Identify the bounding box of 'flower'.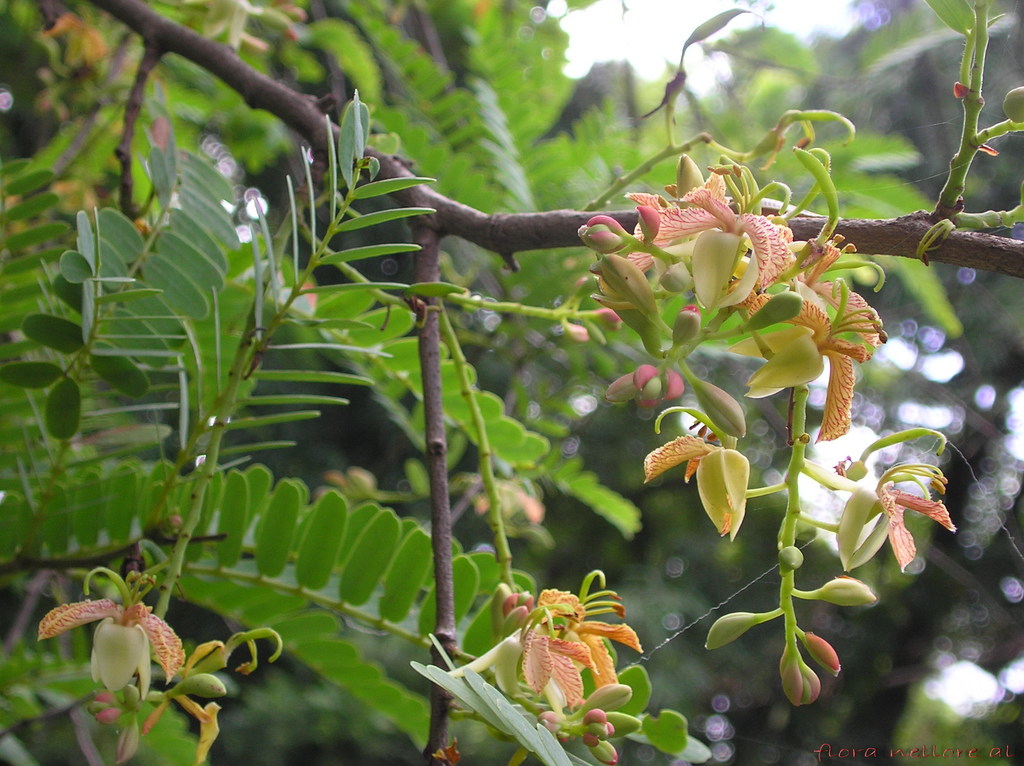
{"left": 643, "top": 429, "right": 748, "bottom": 526}.
